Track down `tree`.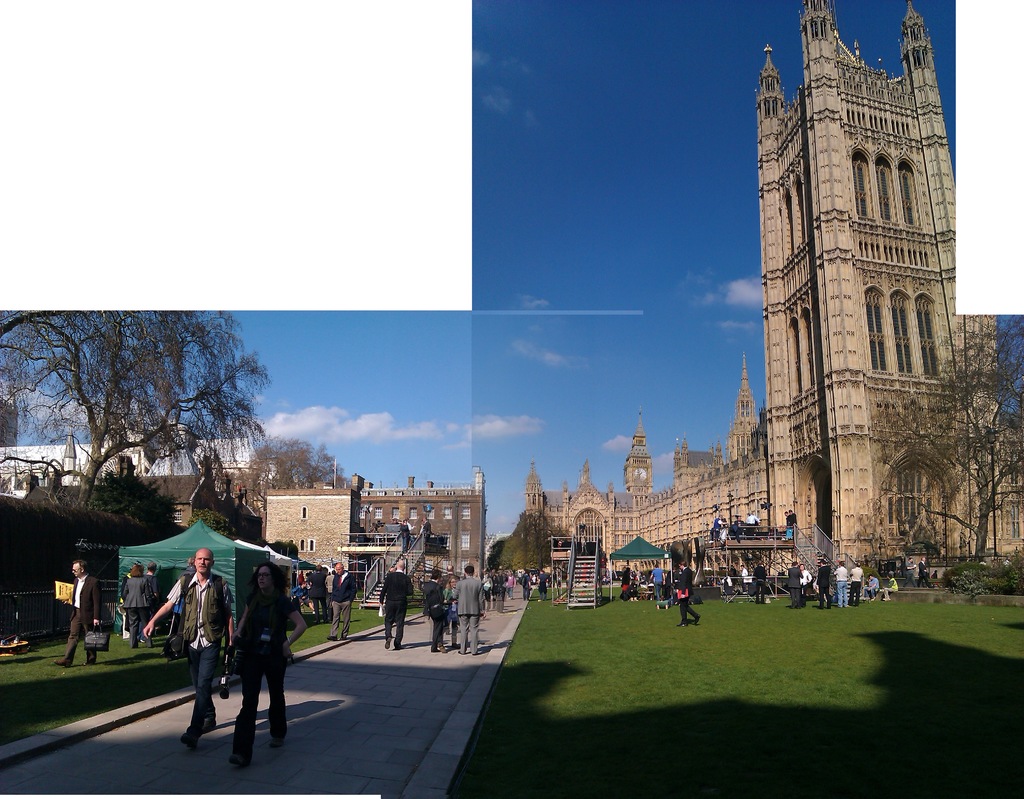
Tracked to 94:471:175:529.
